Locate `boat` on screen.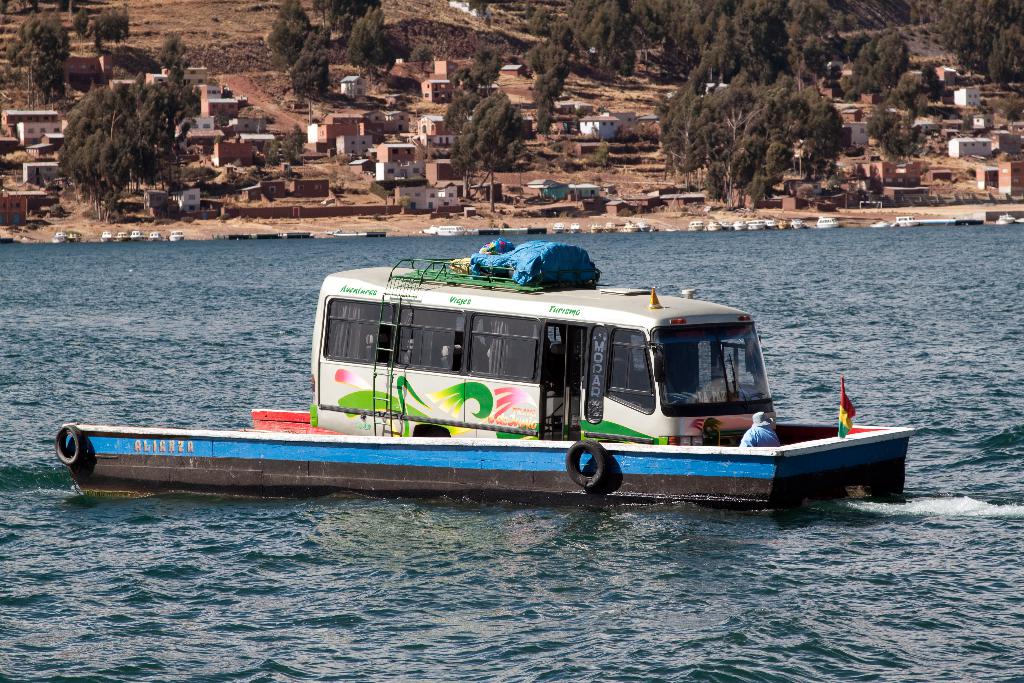
On screen at <bbox>47, 217, 83, 245</bbox>.
